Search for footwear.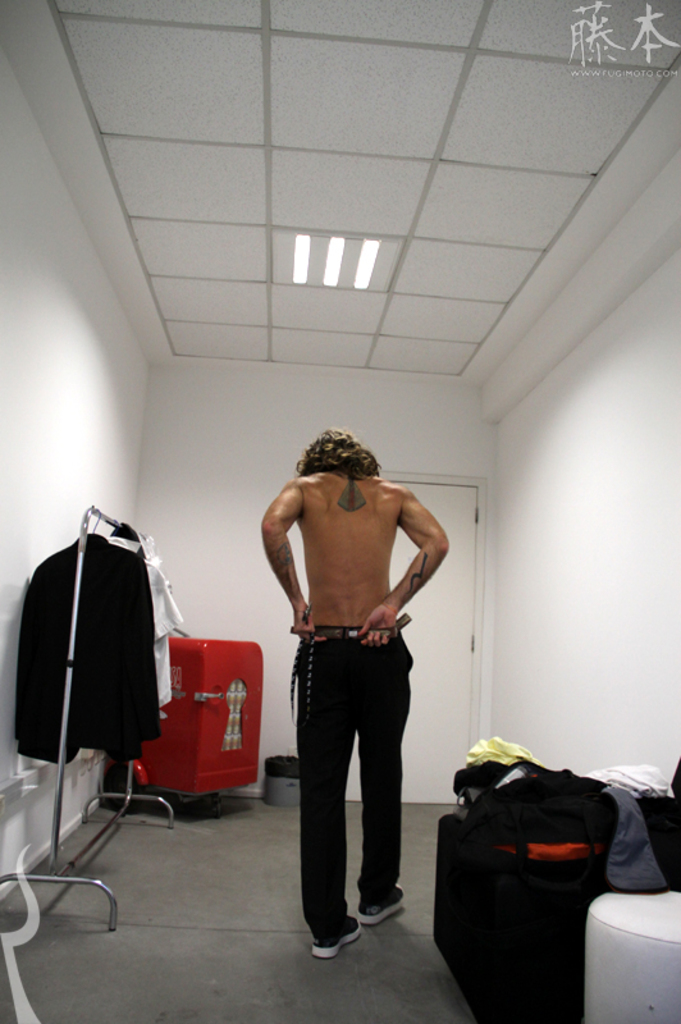
Found at [left=360, top=887, right=407, bottom=924].
